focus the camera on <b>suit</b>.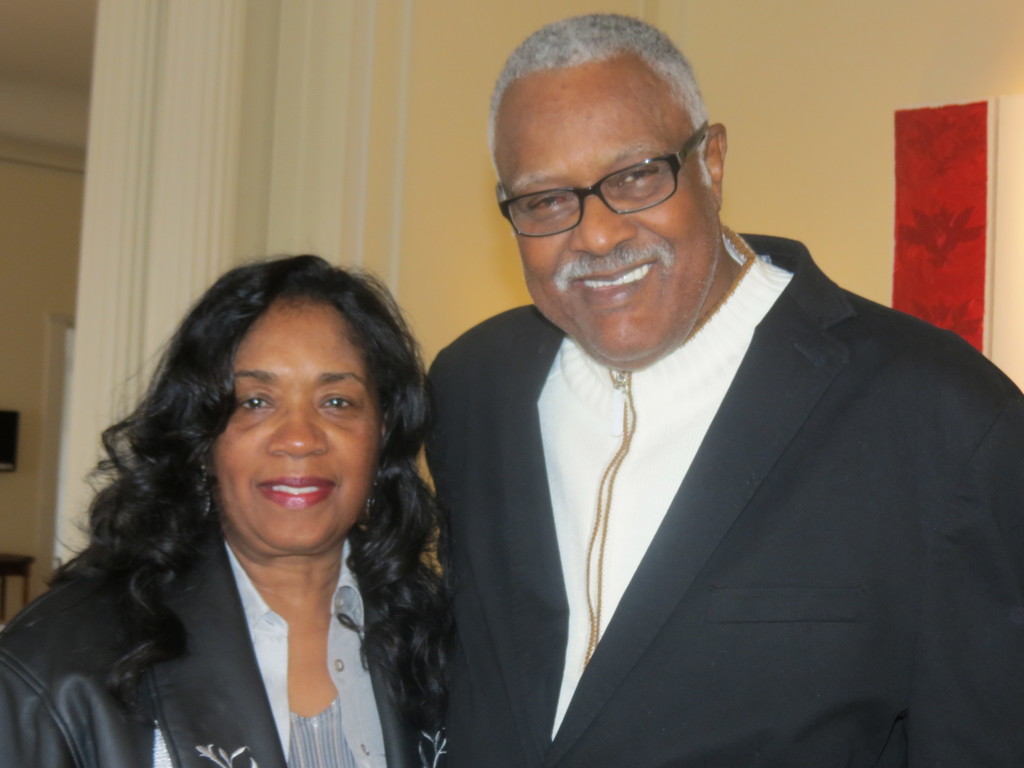
Focus region: 419:184:996:758.
